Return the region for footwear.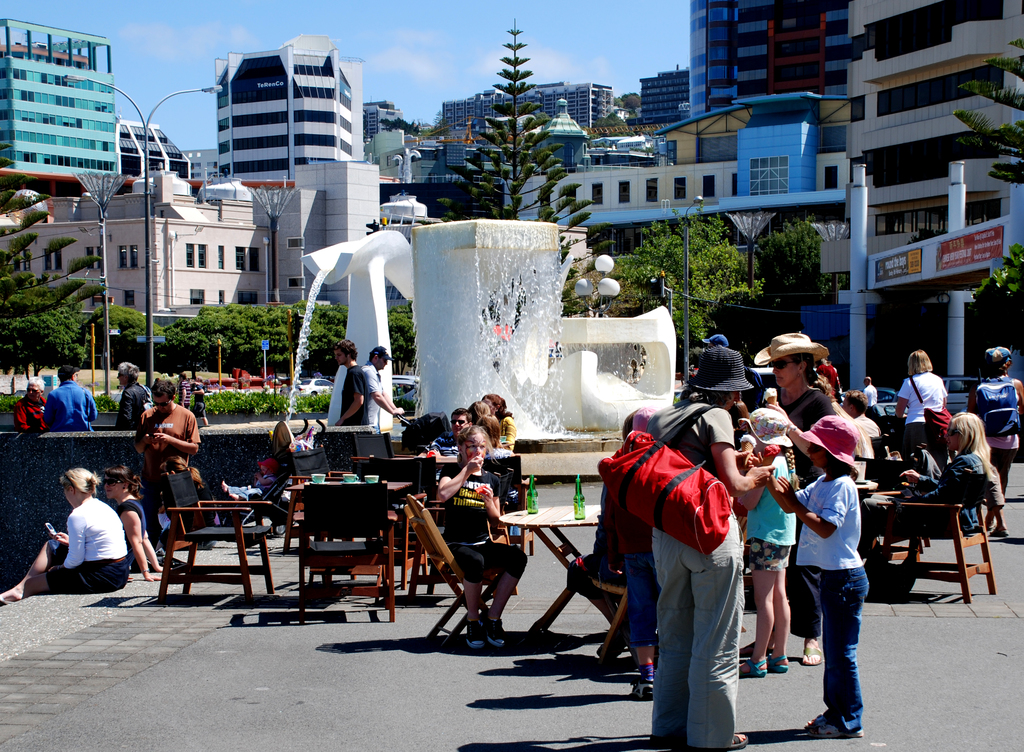
BBox(738, 657, 765, 678).
